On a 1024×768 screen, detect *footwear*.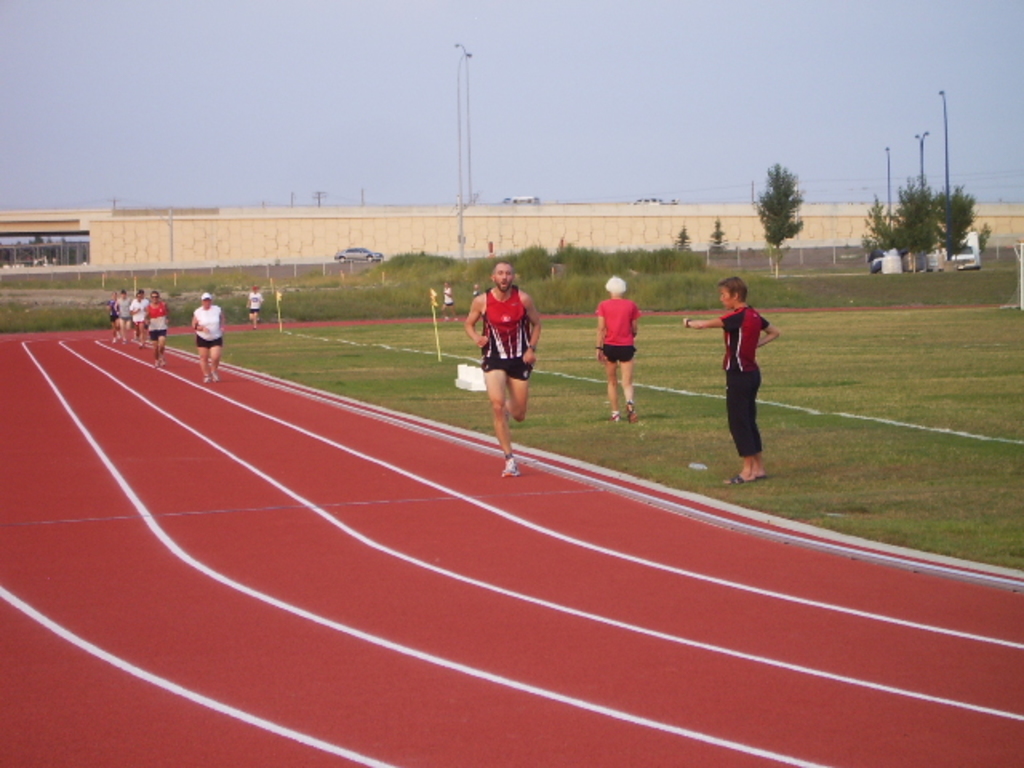
(x1=202, y1=370, x2=216, y2=379).
